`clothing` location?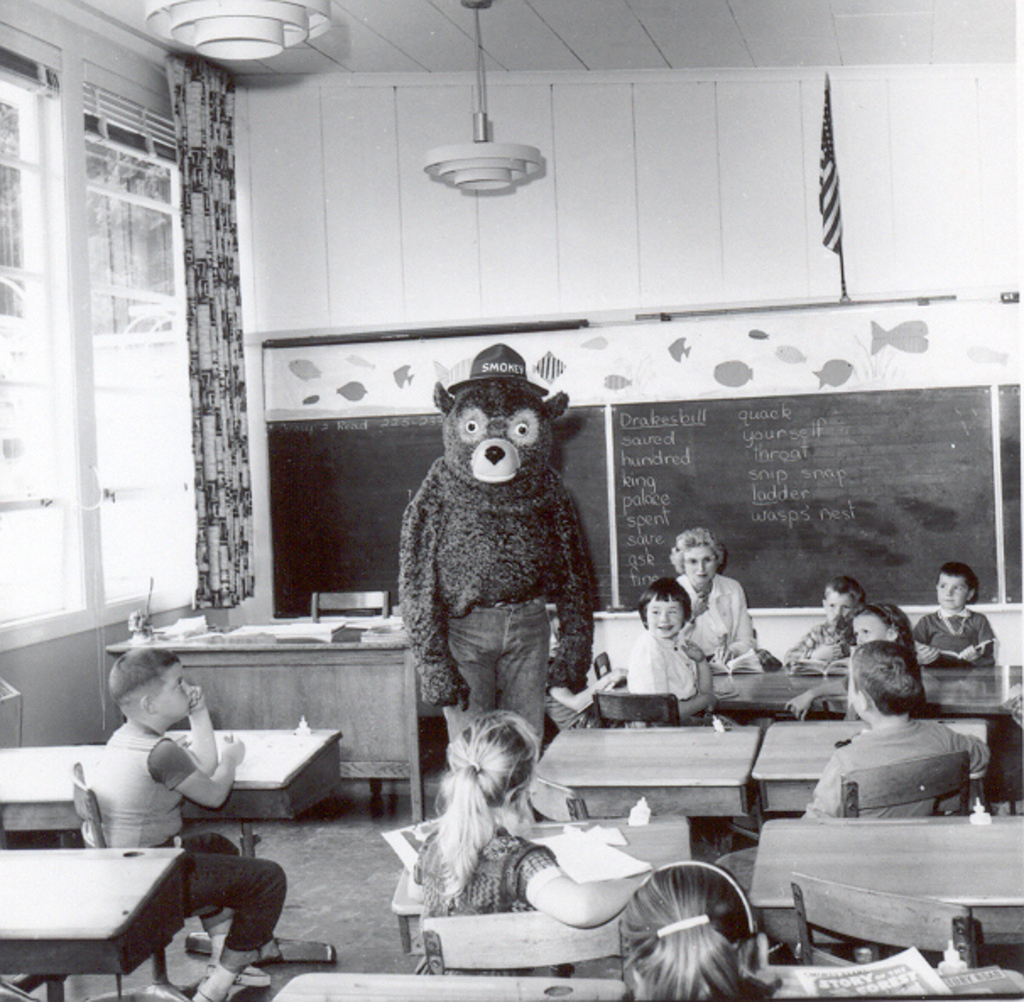
{"x1": 681, "y1": 571, "x2": 754, "y2": 678}
